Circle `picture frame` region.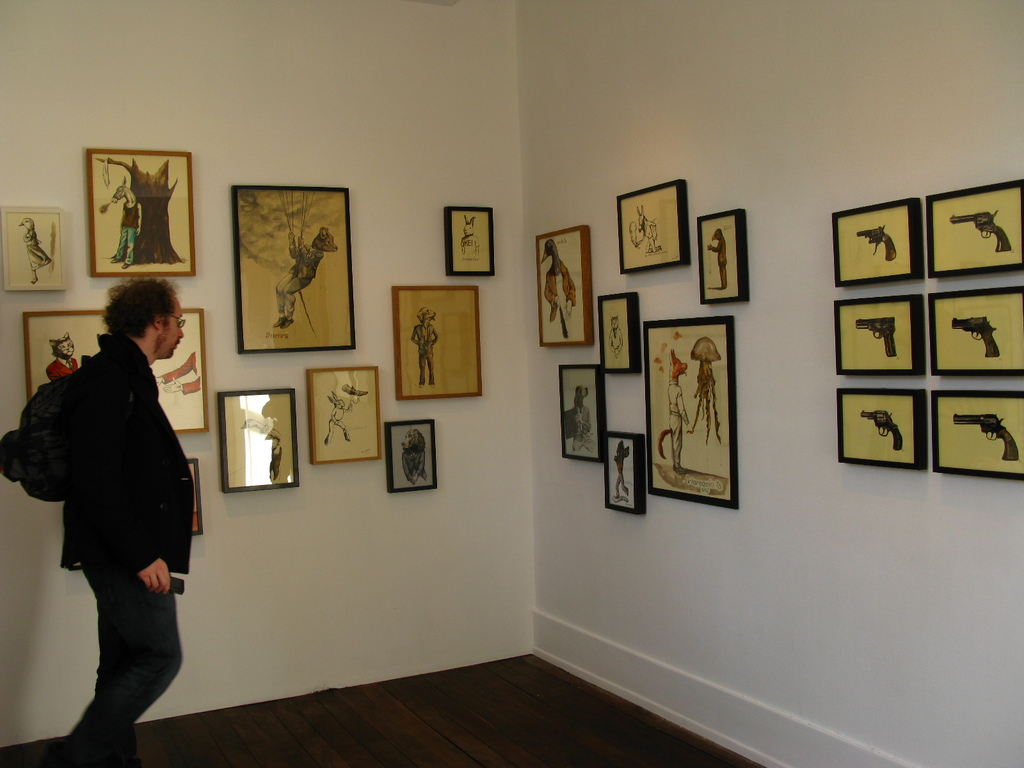
Region: [left=532, top=224, right=593, bottom=347].
